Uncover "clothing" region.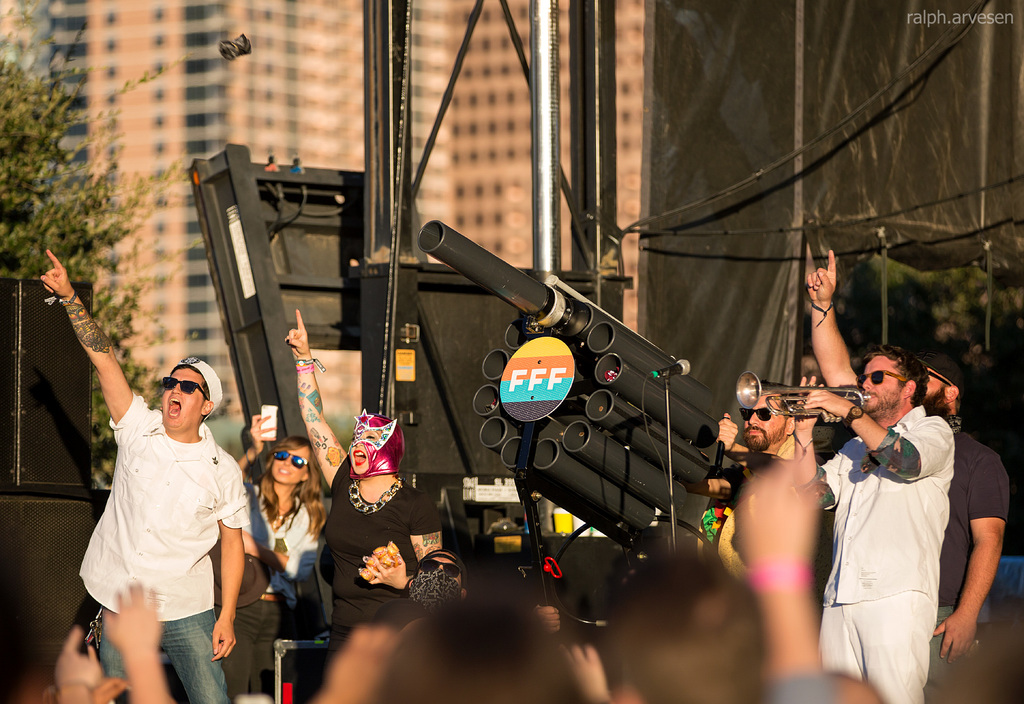
Uncovered: Rect(236, 475, 308, 691).
